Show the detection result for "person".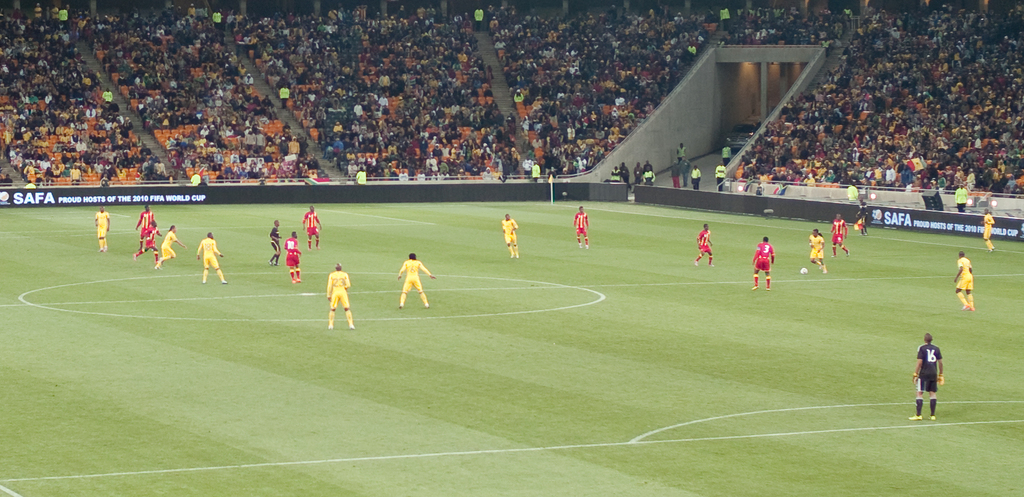
<box>326,265,355,330</box>.
